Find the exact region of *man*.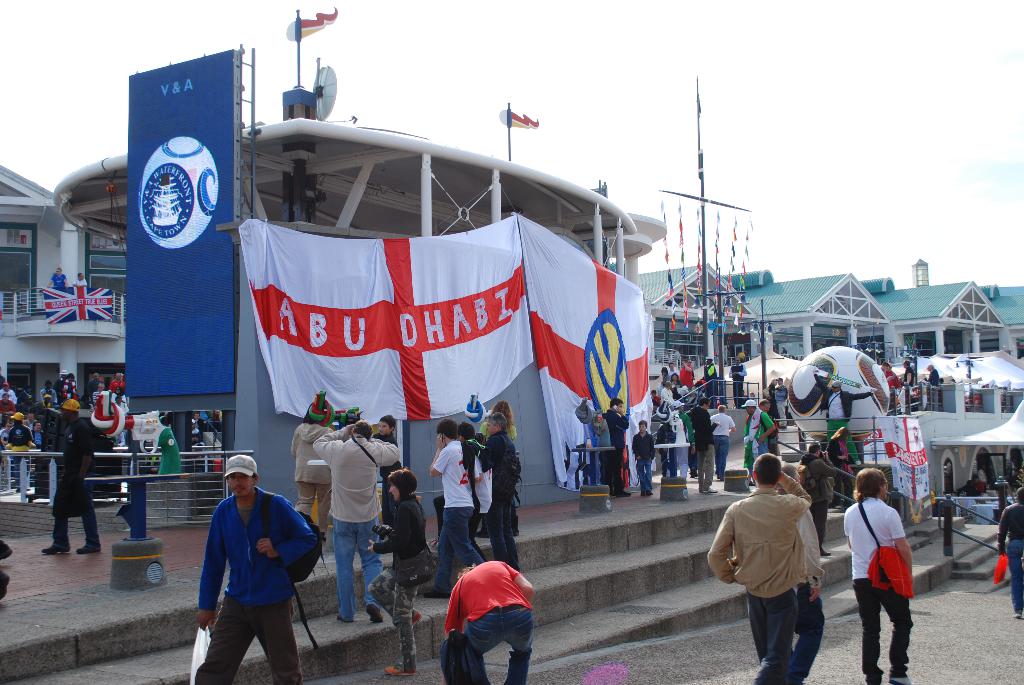
Exact region: [55,368,75,397].
